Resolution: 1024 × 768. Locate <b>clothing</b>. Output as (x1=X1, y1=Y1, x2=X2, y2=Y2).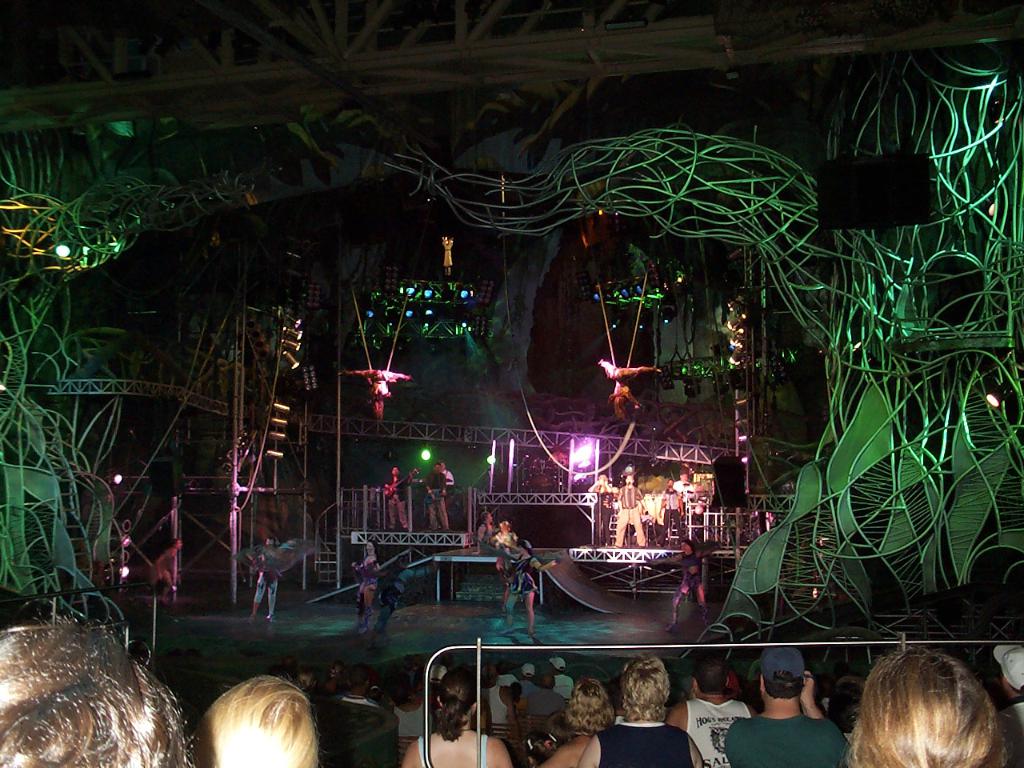
(x1=478, y1=526, x2=500, y2=550).
